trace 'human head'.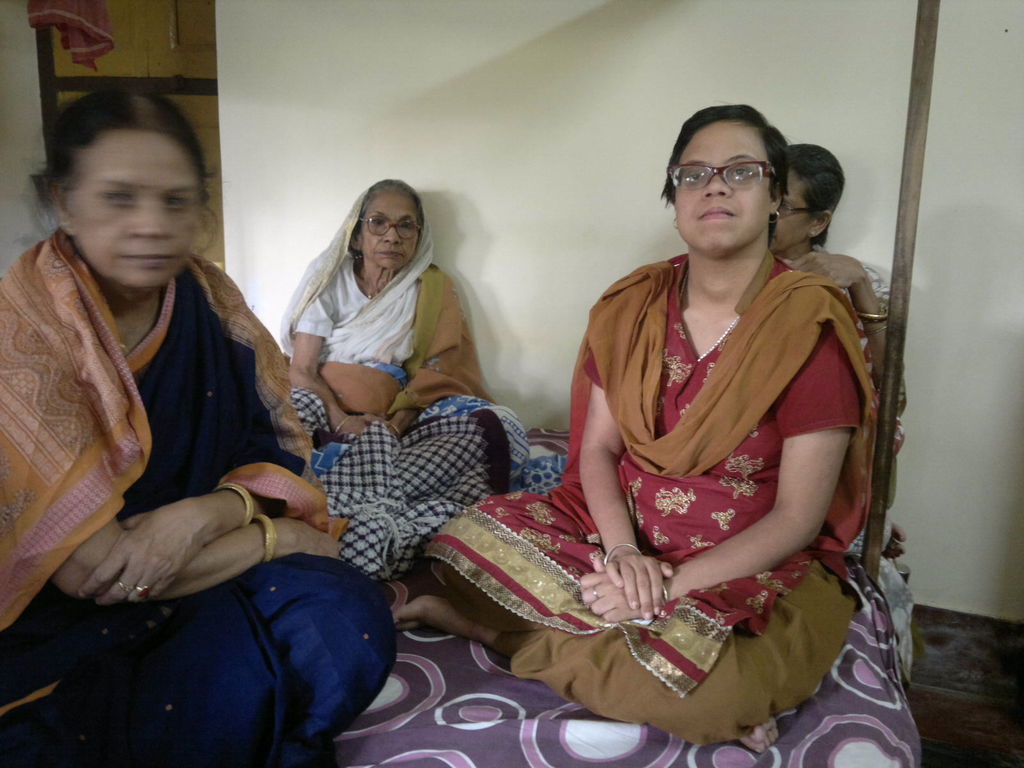
Traced to (left=348, top=173, right=425, bottom=273).
